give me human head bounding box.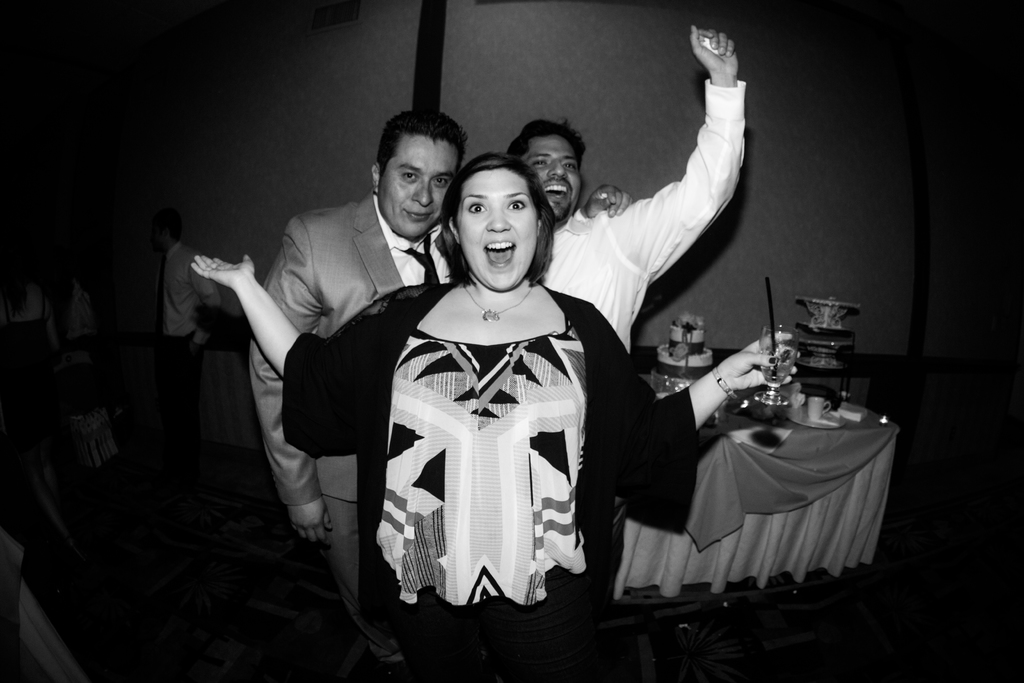
(left=436, top=148, right=550, bottom=293).
